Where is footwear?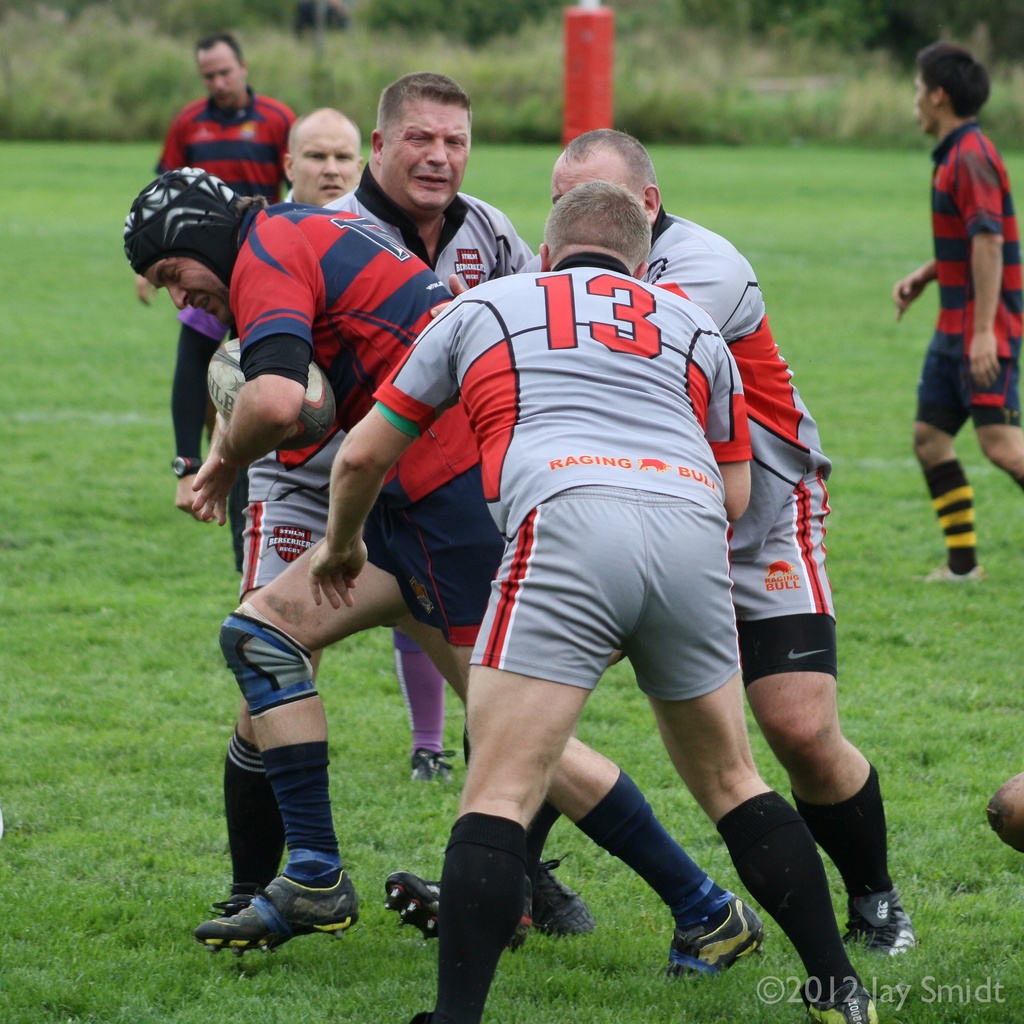
Rect(207, 870, 343, 962).
